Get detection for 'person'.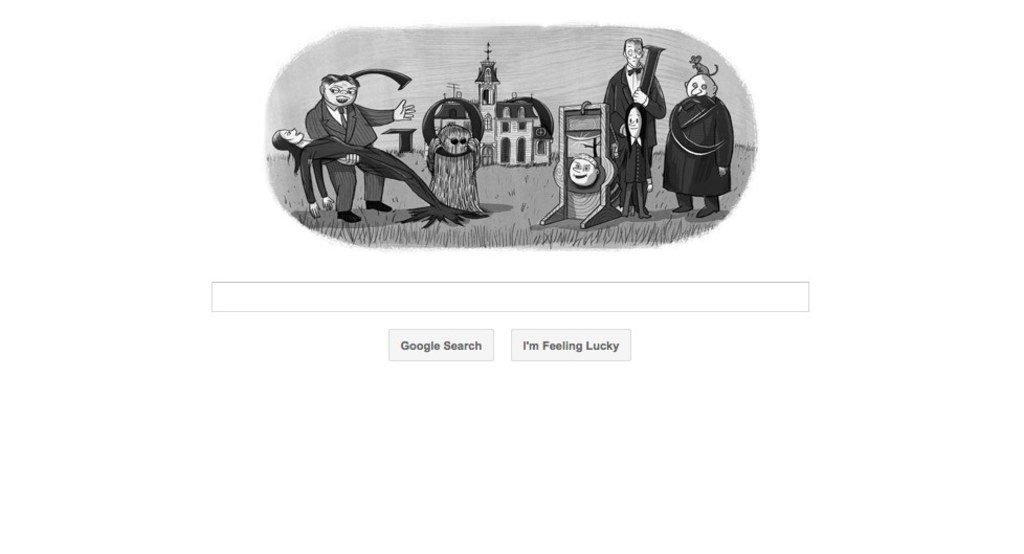
Detection: [x1=570, y1=155, x2=594, y2=185].
